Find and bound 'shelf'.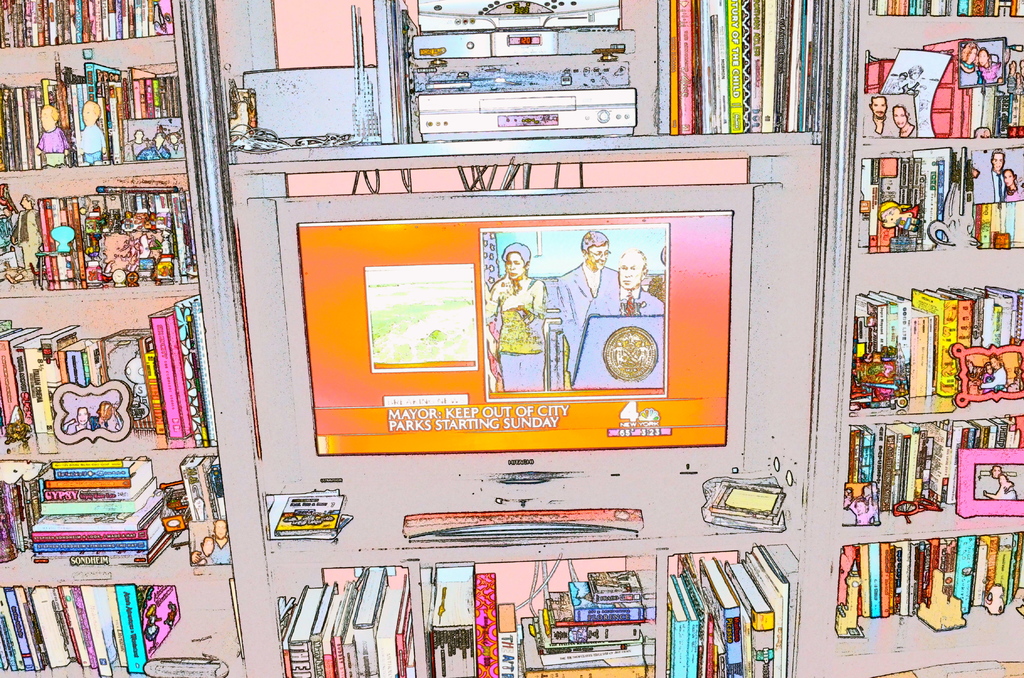
Bound: (845, 417, 1023, 521).
